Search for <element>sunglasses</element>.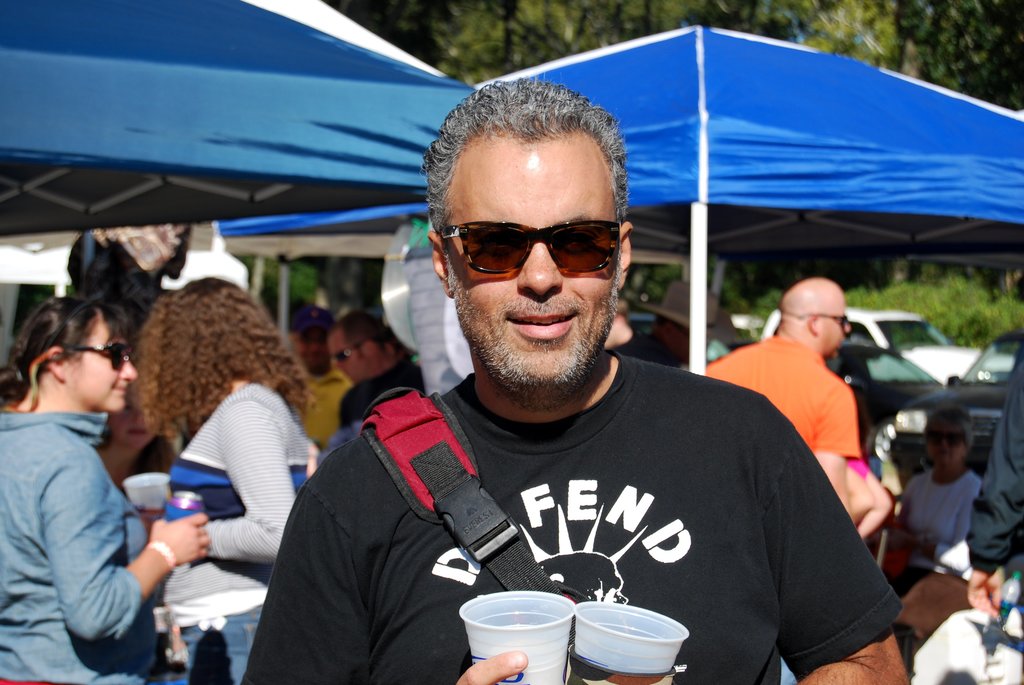
Found at (x1=436, y1=220, x2=621, y2=275).
